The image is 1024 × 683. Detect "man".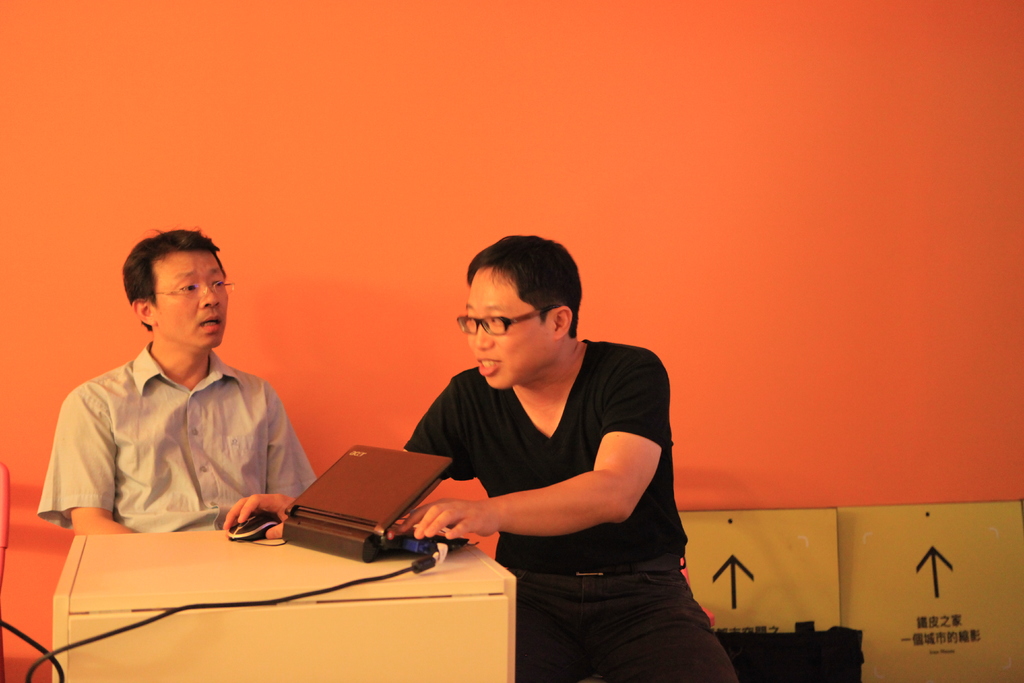
Detection: bbox(39, 232, 324, 564).
